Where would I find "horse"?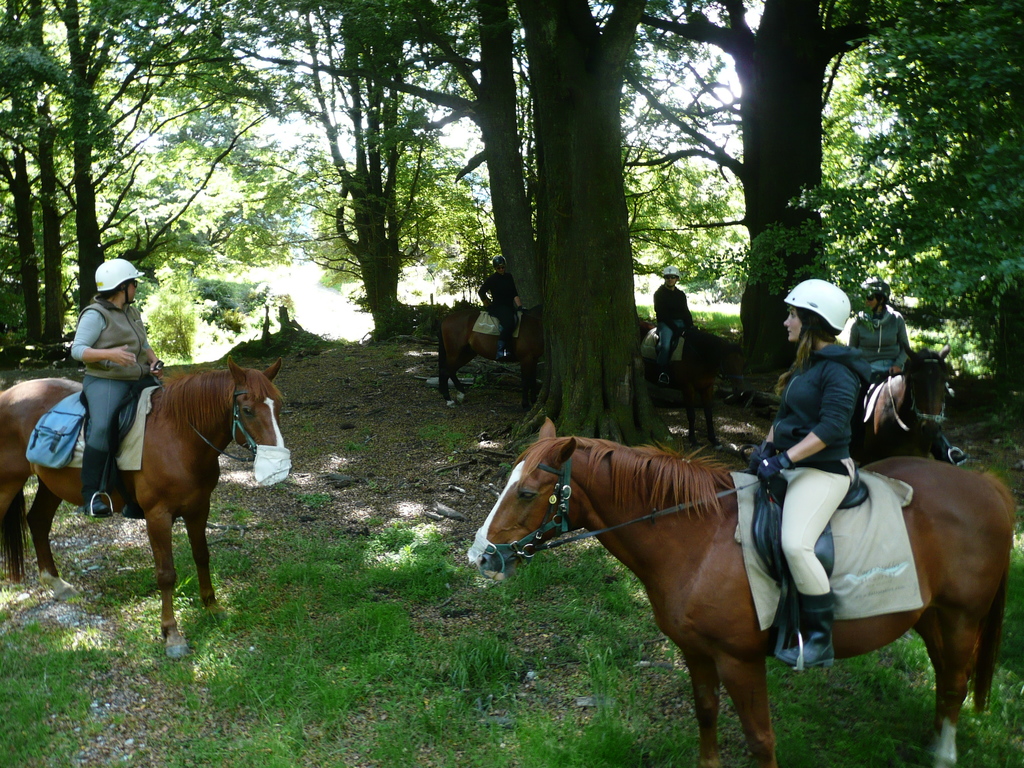
At bbox(856, 341, 953, 472).
